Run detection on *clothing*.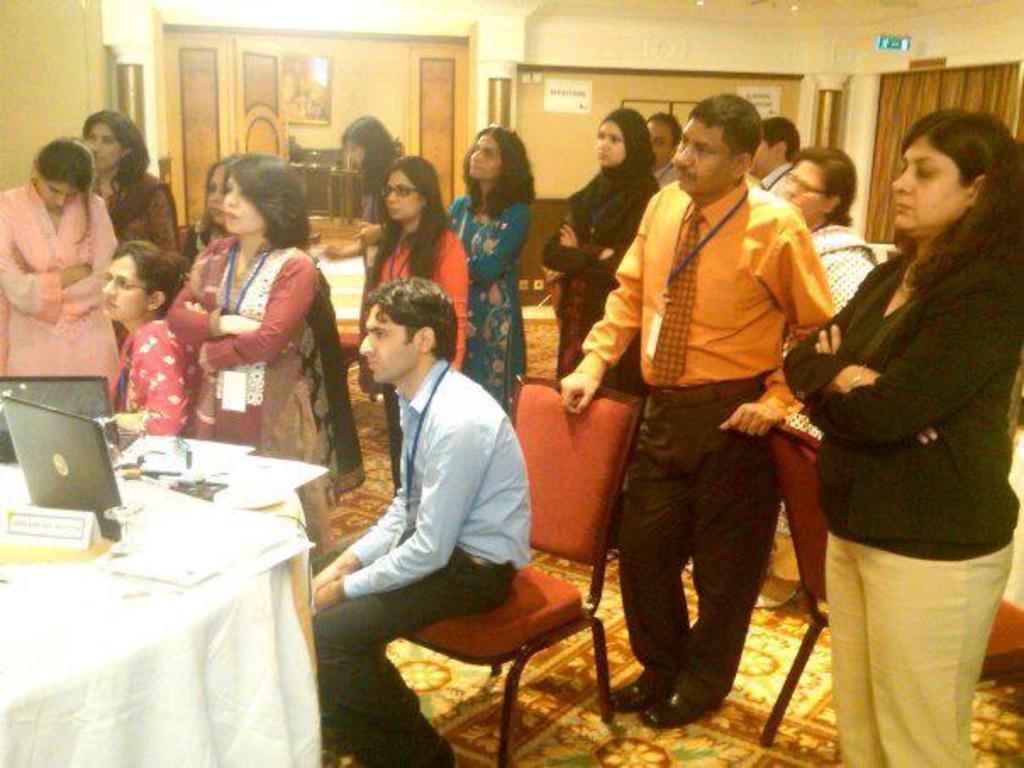
Result: {"x1": 780, "y1": 222, "x2": 1022, "y2": 766}.
